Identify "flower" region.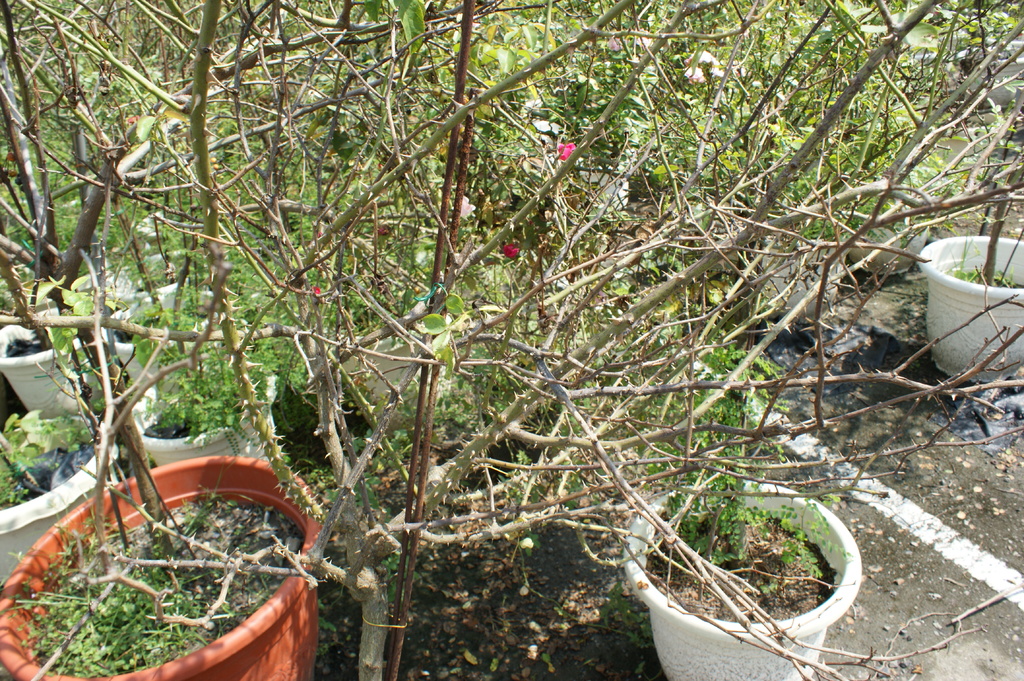
Region: <region>502, 237, 519, 257</region>.
